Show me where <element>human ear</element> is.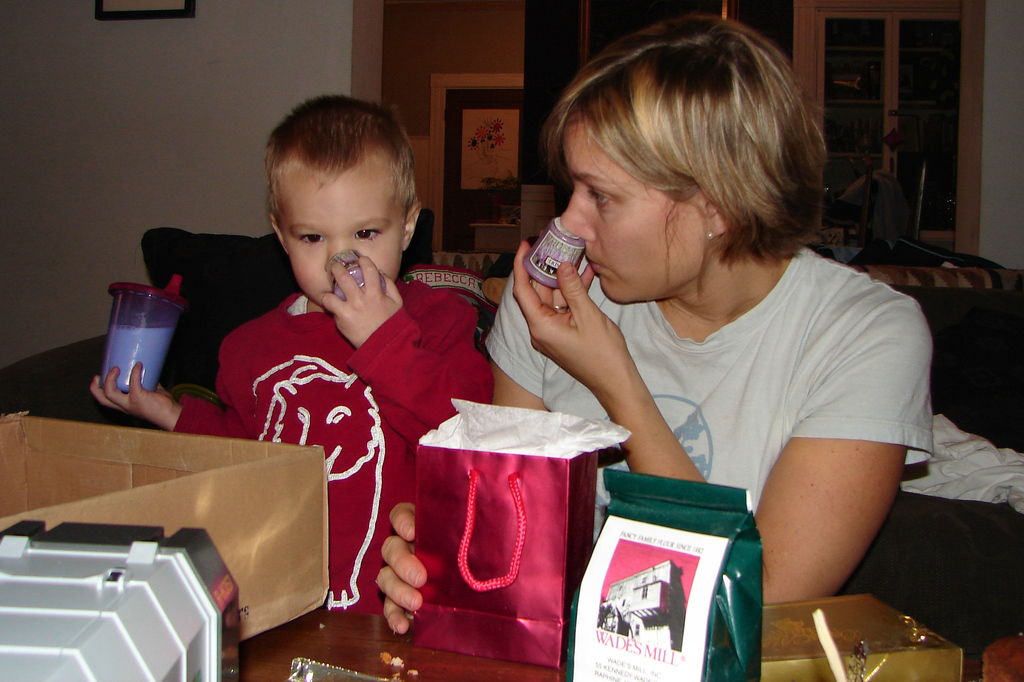
<element>human ear</element> is at BBox(403, 201, 421, 247).
